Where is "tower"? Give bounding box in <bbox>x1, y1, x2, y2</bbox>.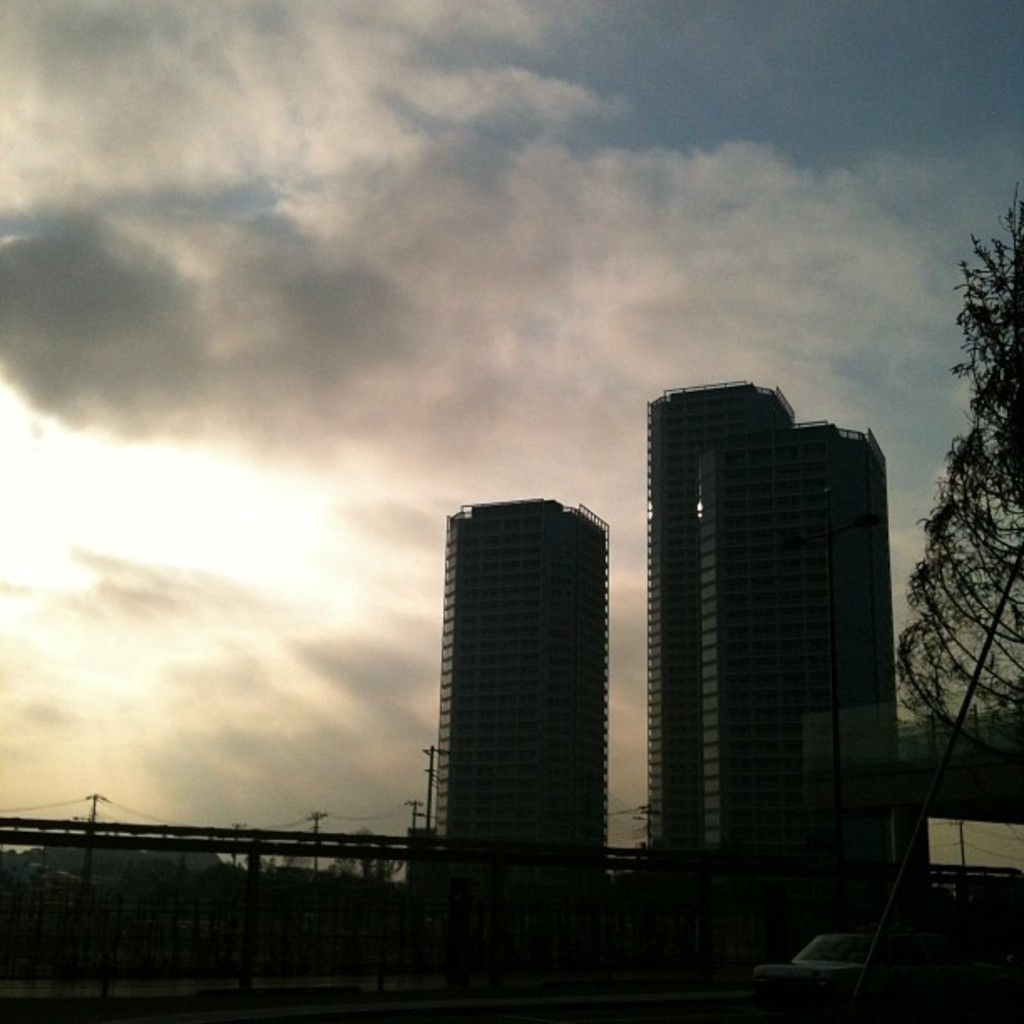
<bbox>706, 418, 904, 863</bbox>.
